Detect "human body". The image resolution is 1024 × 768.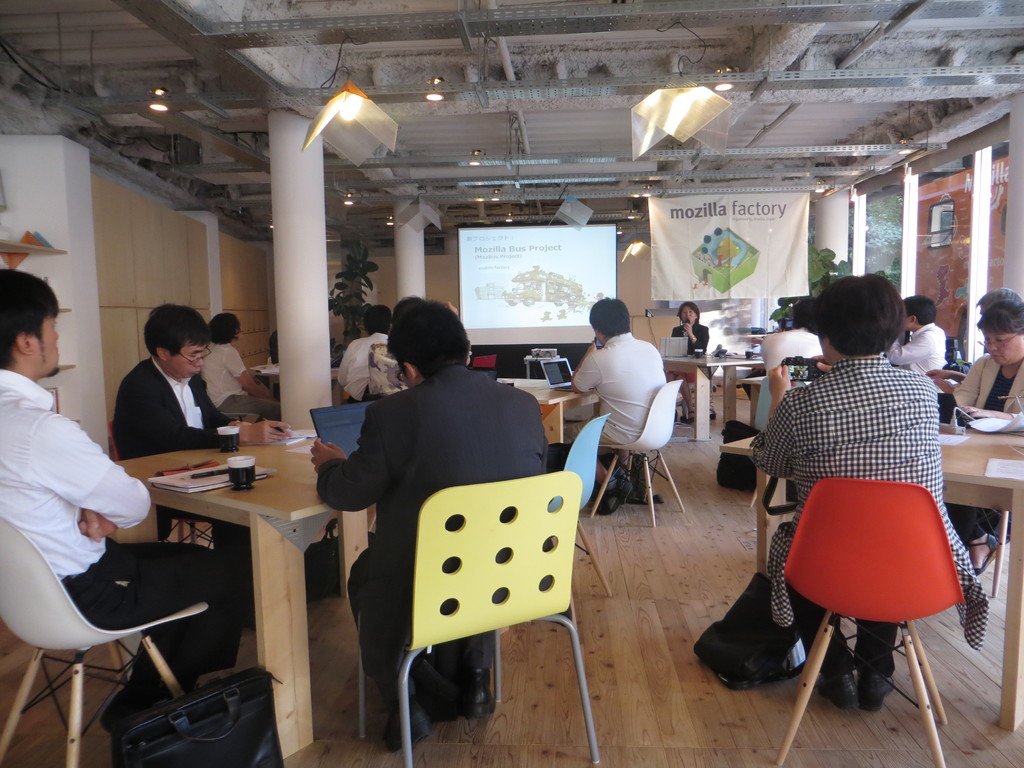
(759,324,816,422).
